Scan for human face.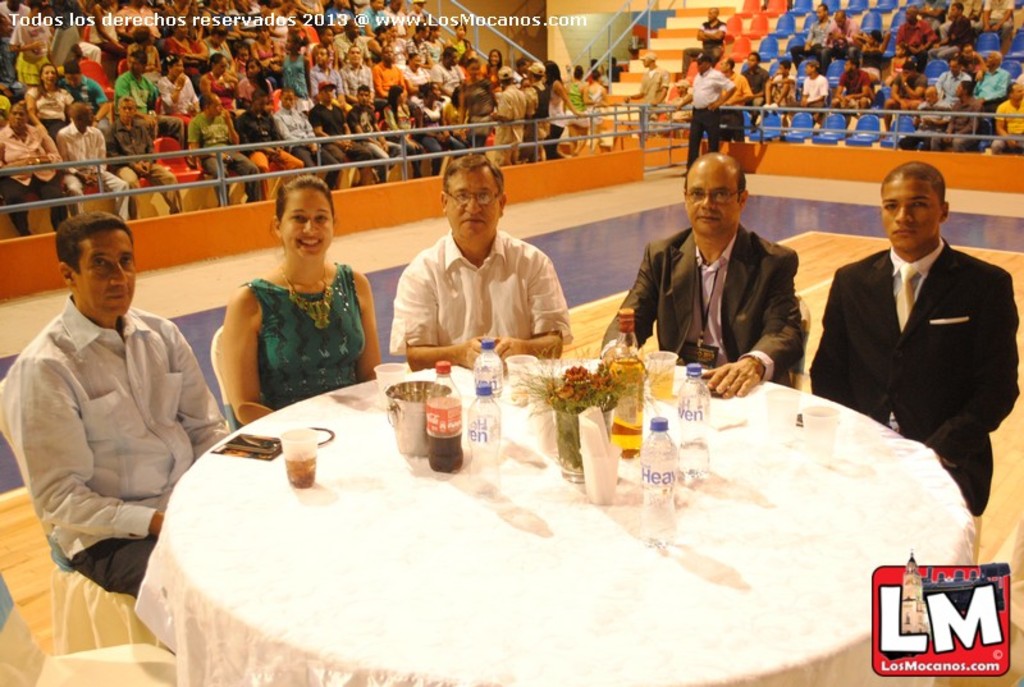
Scan result: [358,90,370,101].
